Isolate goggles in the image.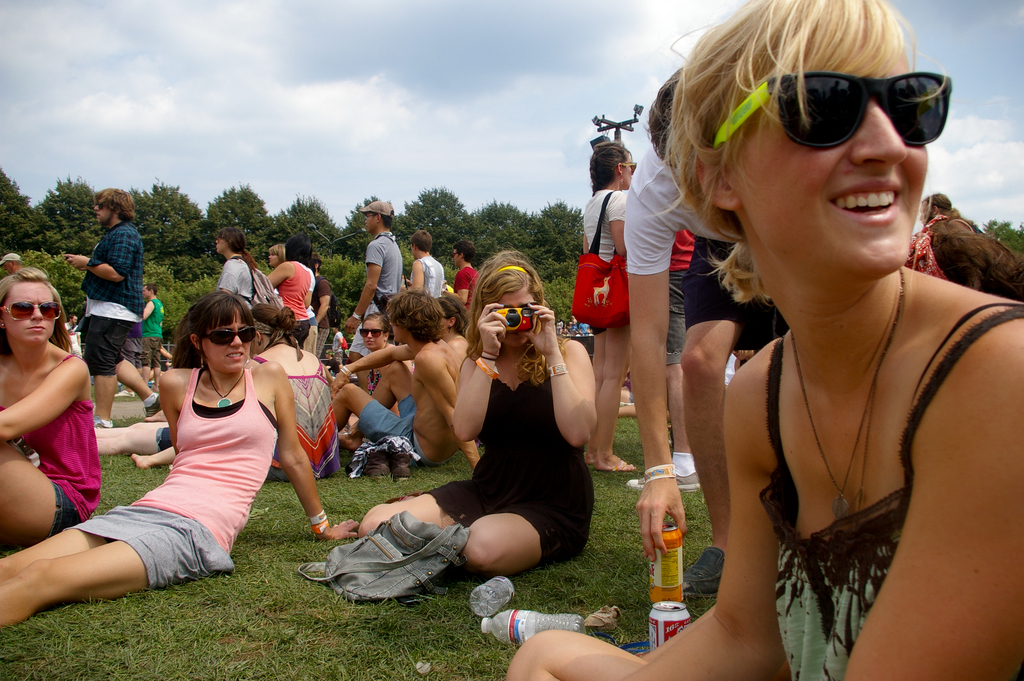
Isolated region: box(1, 297, 59, 321).
